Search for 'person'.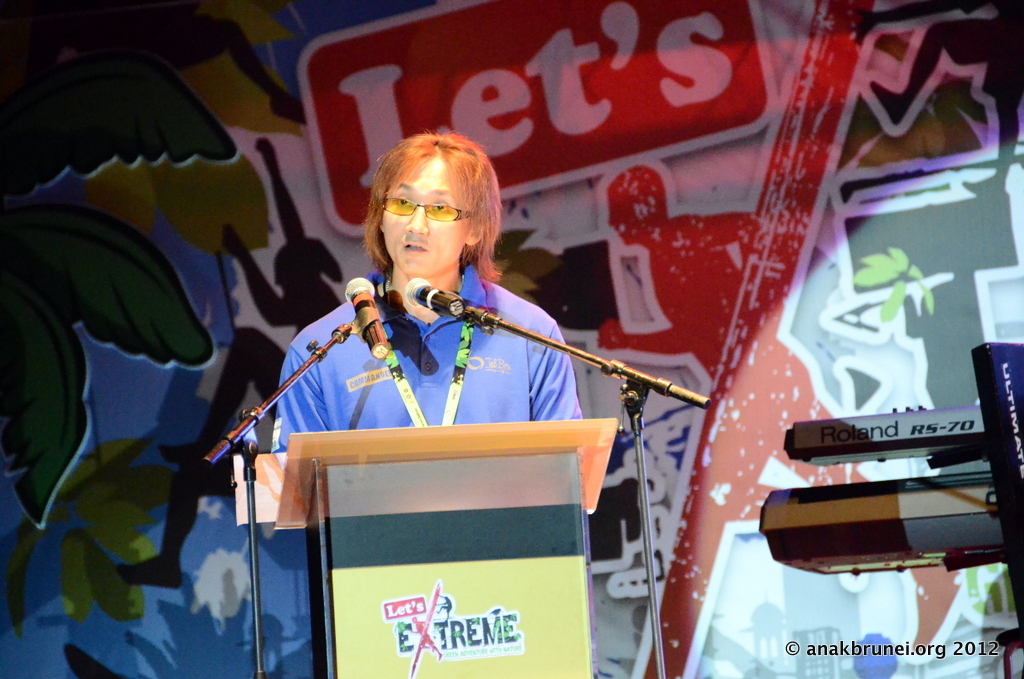
Found at pyautogui.locateOnScreen(112, 224, 346, 591).
